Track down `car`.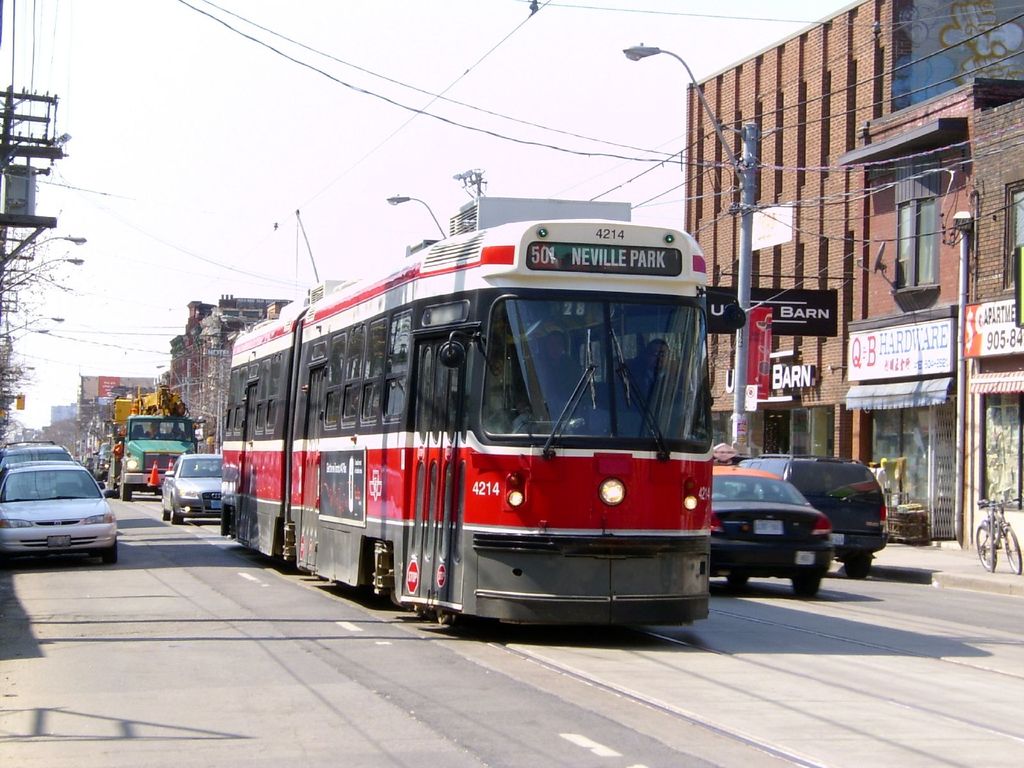
Tracked to x1=744, y1=458, x2=892, y2=579.
